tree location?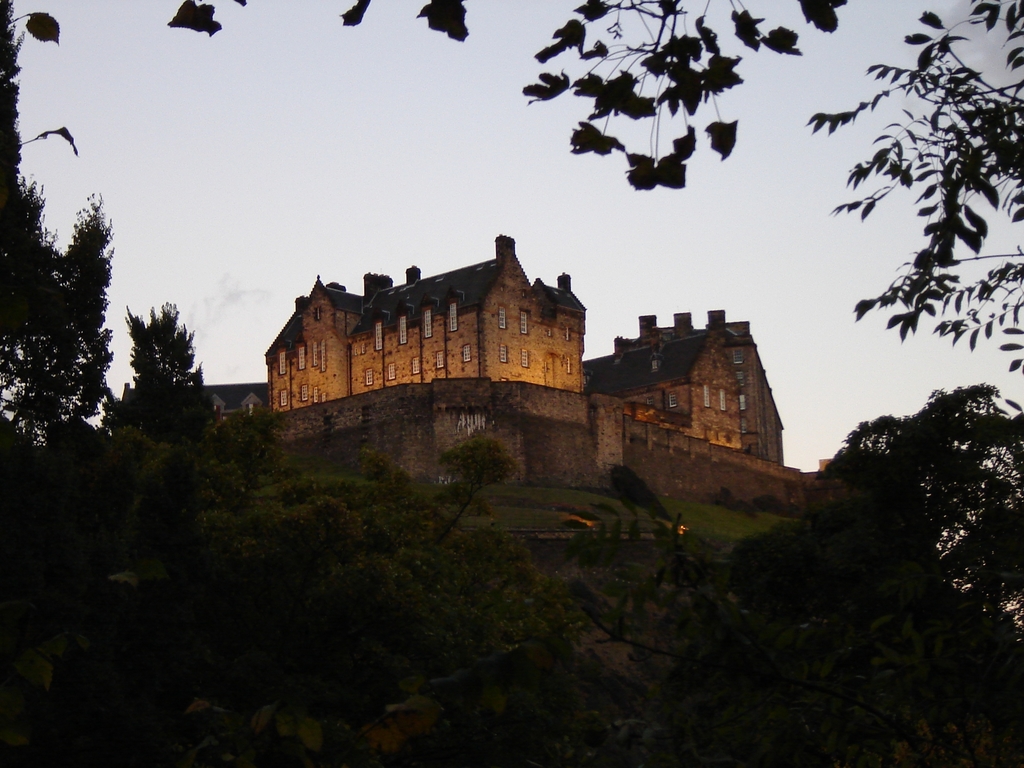
x1=6, y1=200, x2=141, y2=443
